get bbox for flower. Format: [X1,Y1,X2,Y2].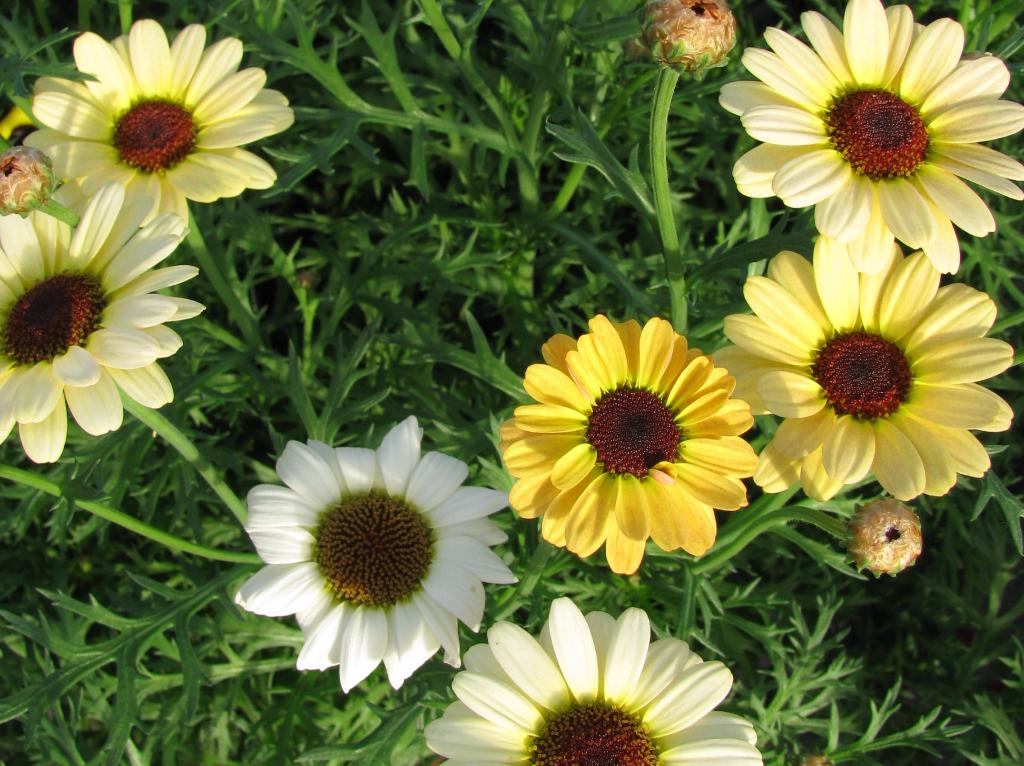
[22,22,291,231].
